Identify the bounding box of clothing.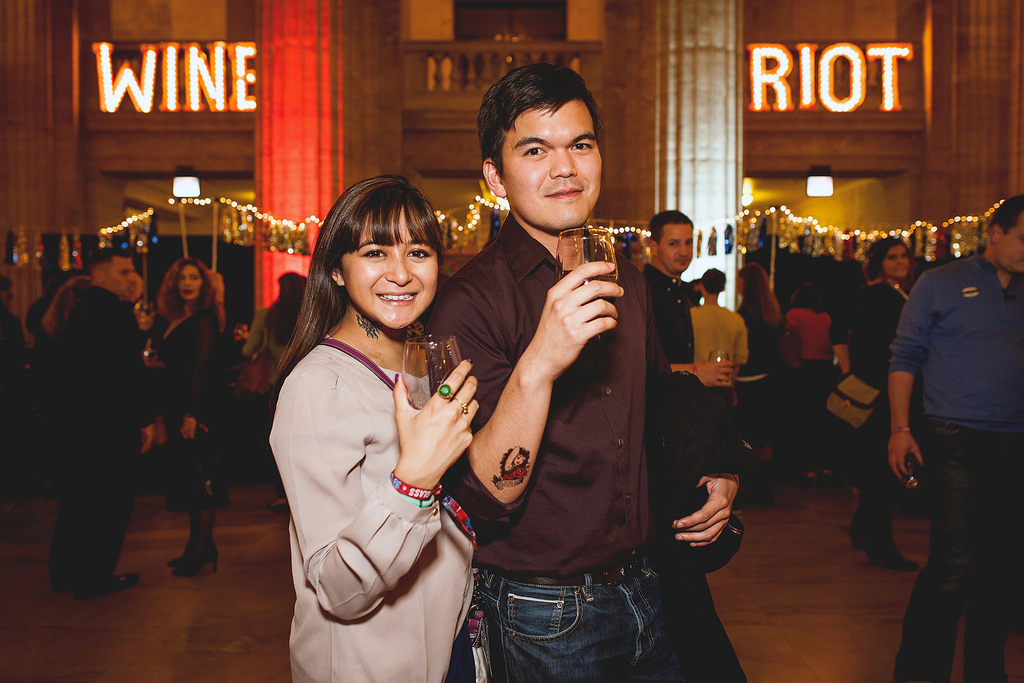
left=685, top=299, right=751, bottom=462.
